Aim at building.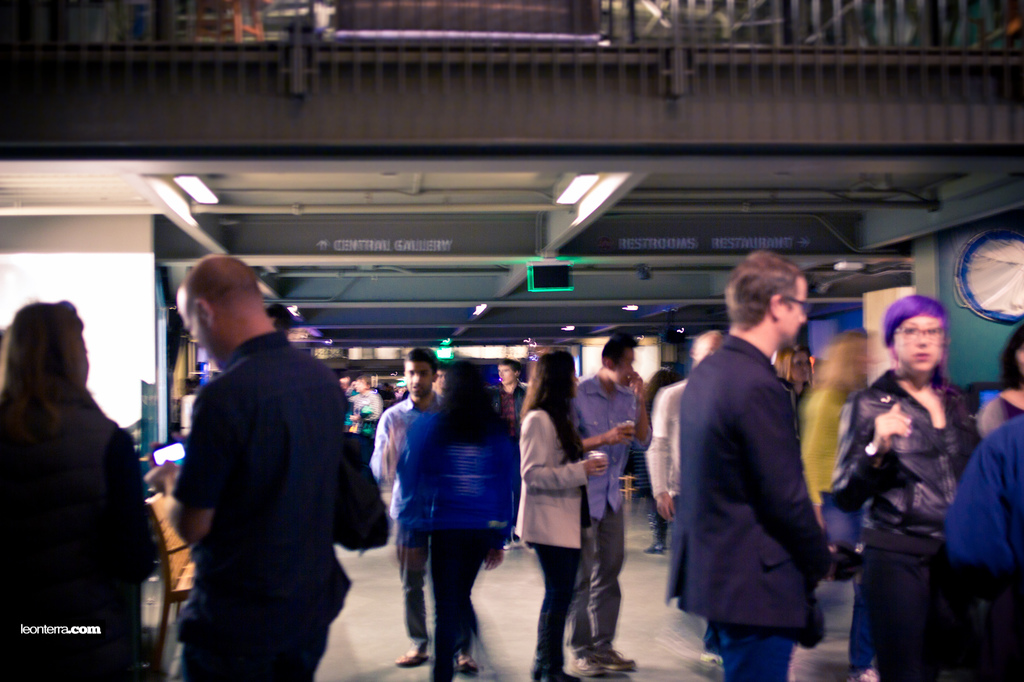
Aimed at box(0, 0, 1023, 681).
